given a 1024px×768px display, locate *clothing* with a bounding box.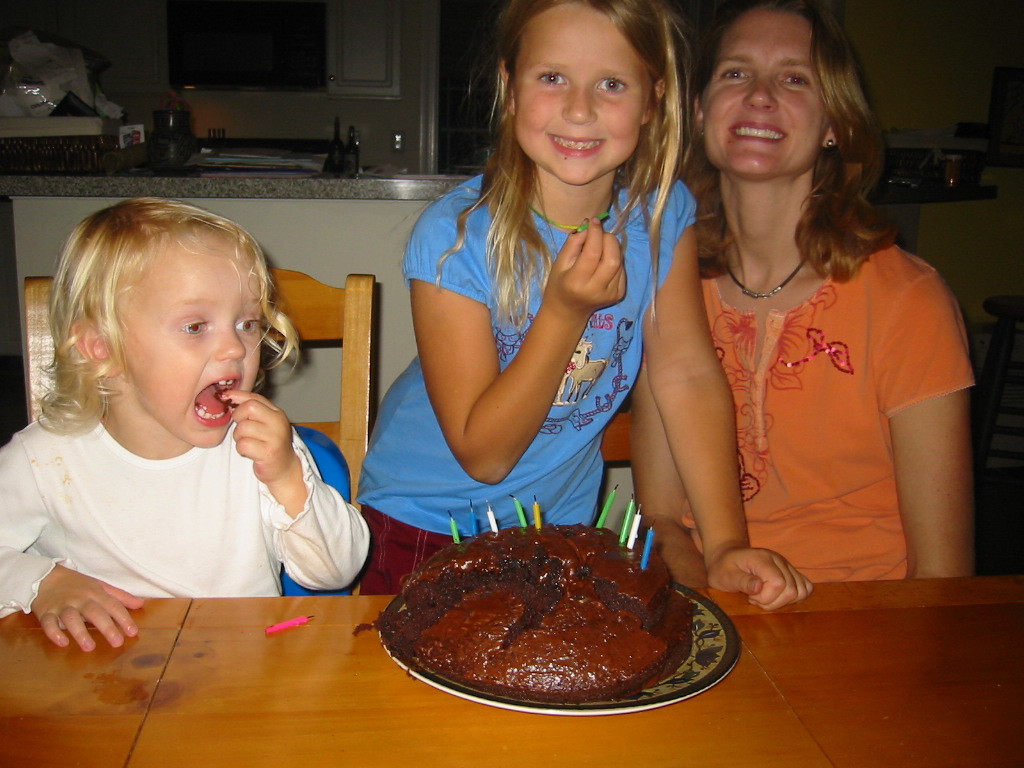
Located: bbox=[346, 163, 705, 599].
